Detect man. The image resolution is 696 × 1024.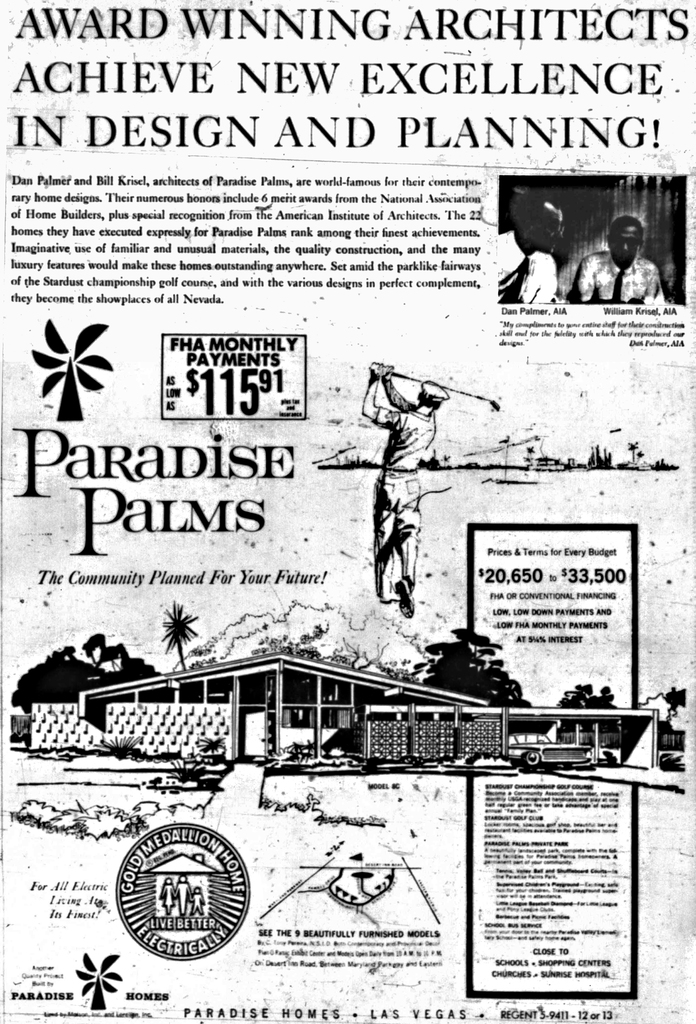
crop(578, 208, 685, 303).
